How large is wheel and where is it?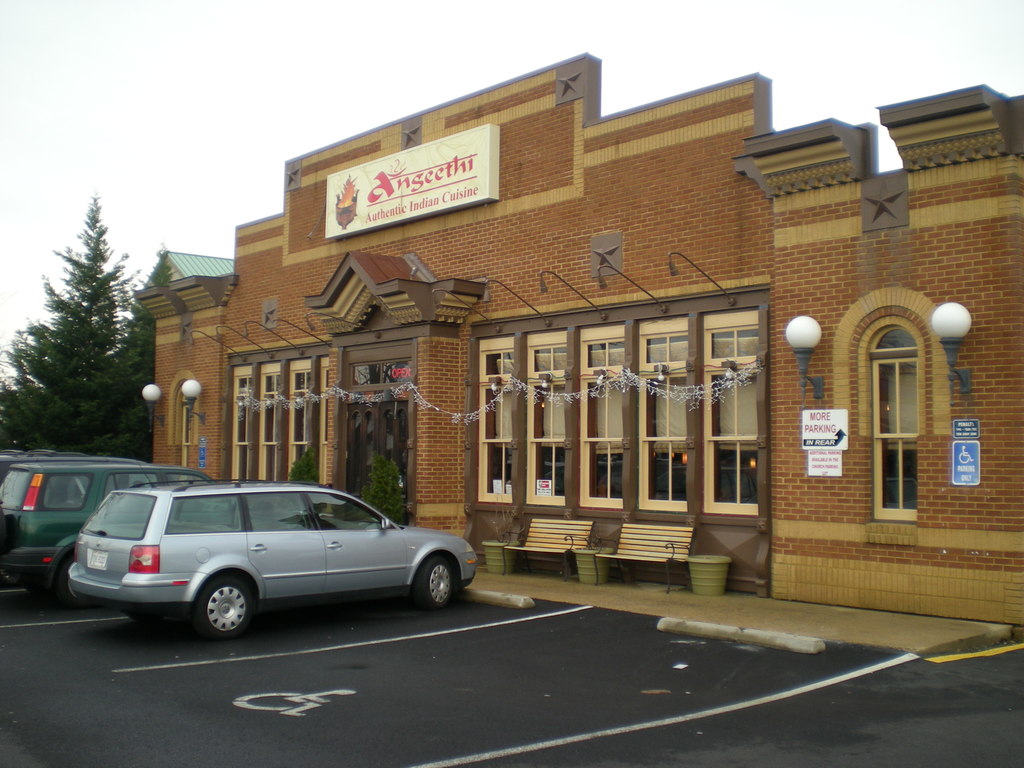
Bounding box: box(59, 563, 91, 603).
